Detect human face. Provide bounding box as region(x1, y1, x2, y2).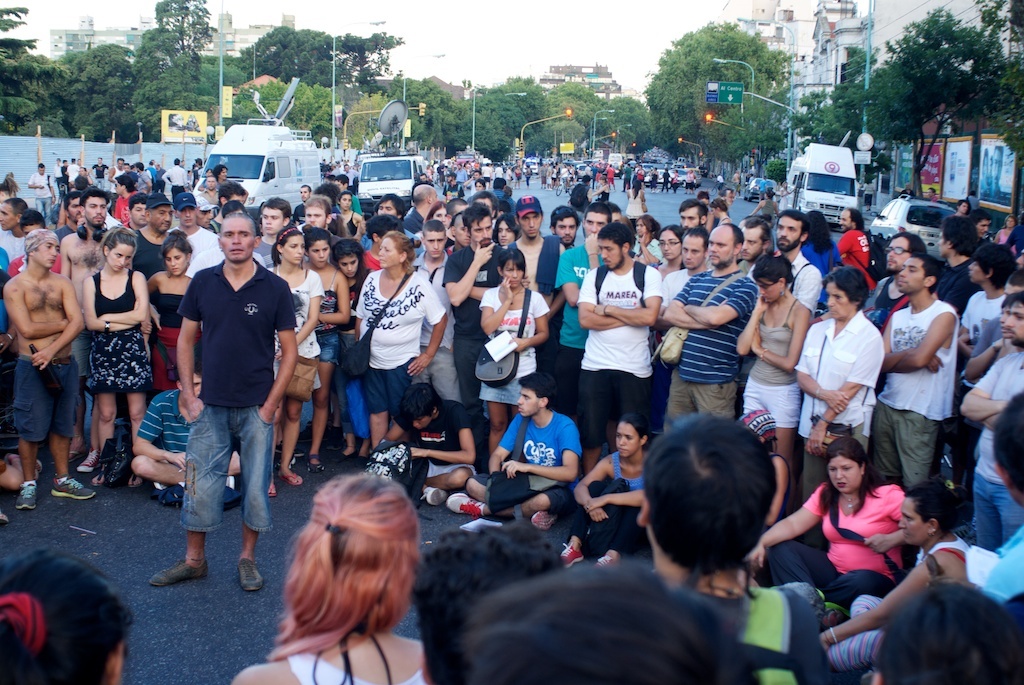
region(305, 238, 332, 267).
